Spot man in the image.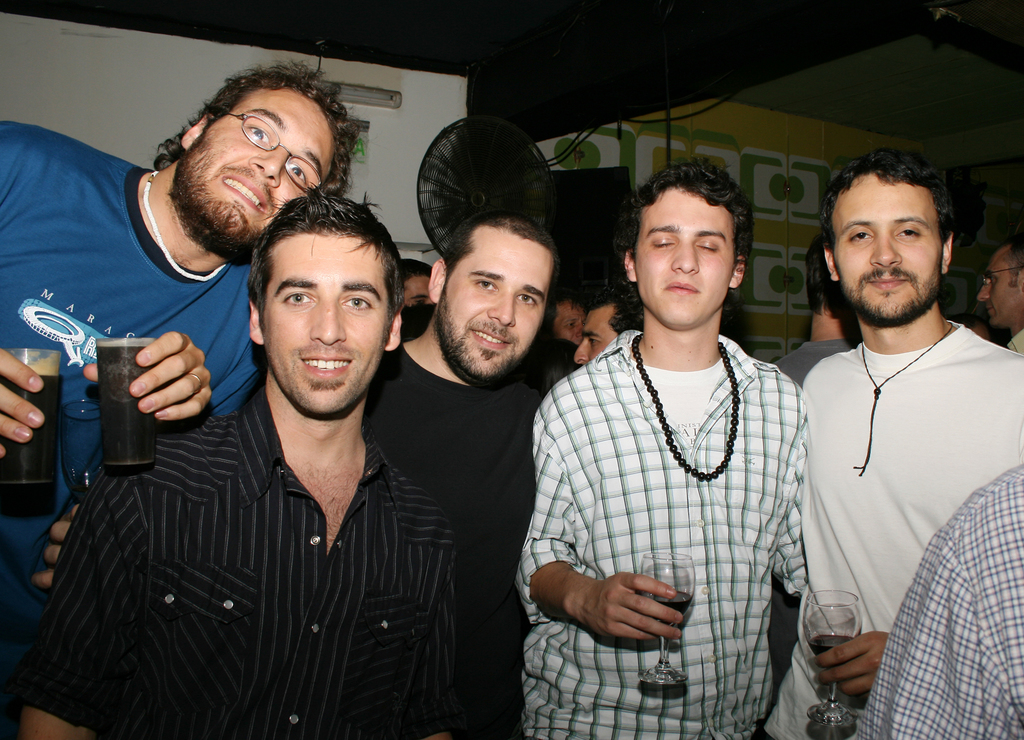
man found at {"left": 516, "top": 158, "right": 813, "bottom": 739}.
